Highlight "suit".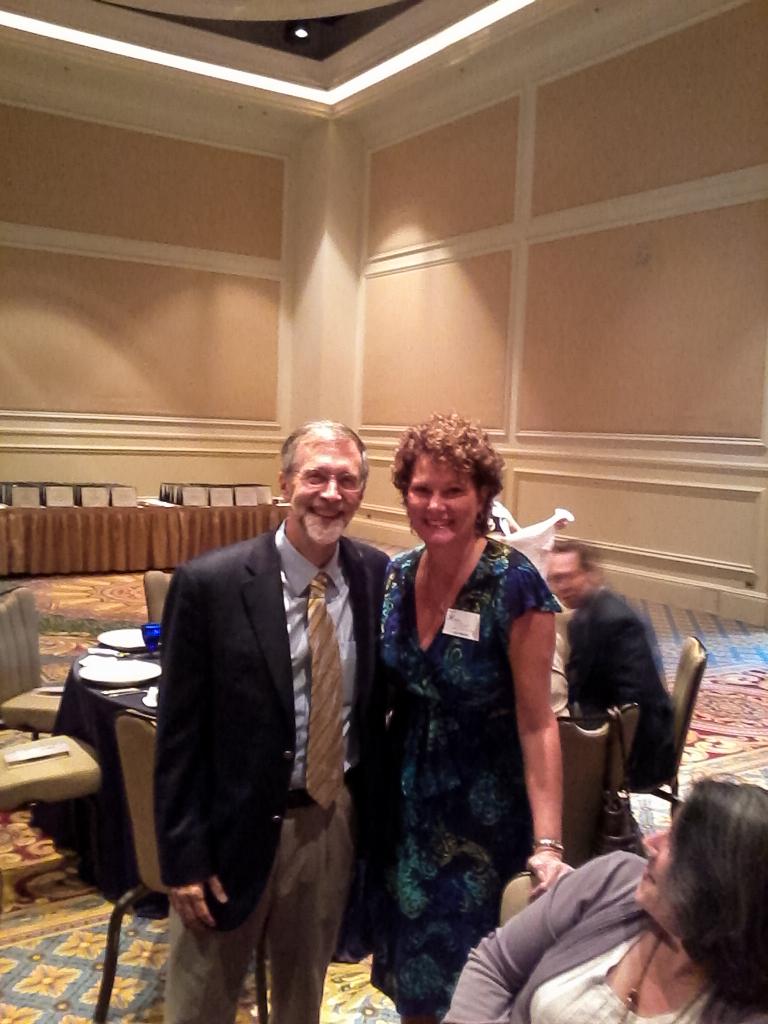
Highlighted region: select_region(564, 582, 676, 788).
